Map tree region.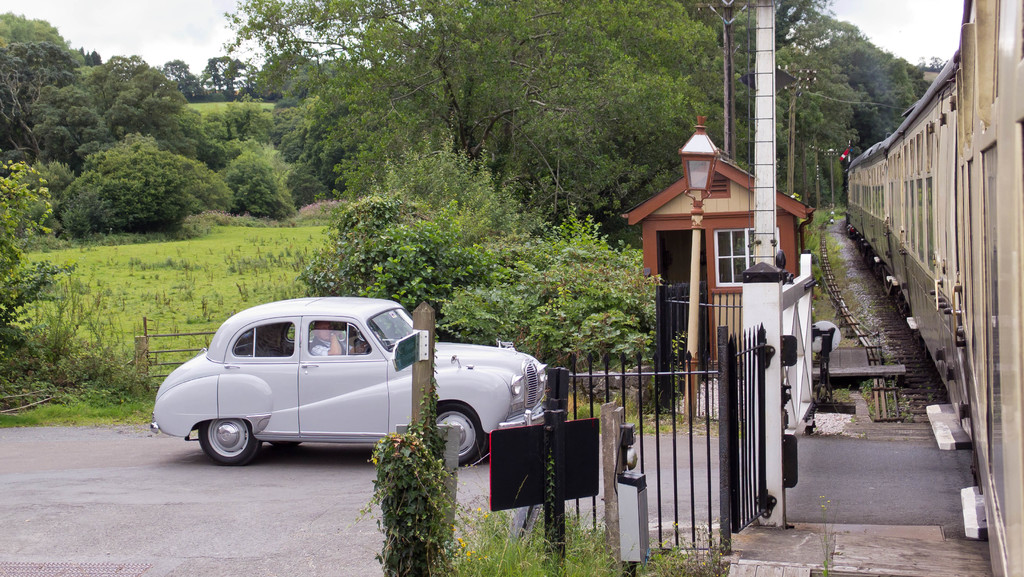
Mapped to box(45, 20, 216, 231).
